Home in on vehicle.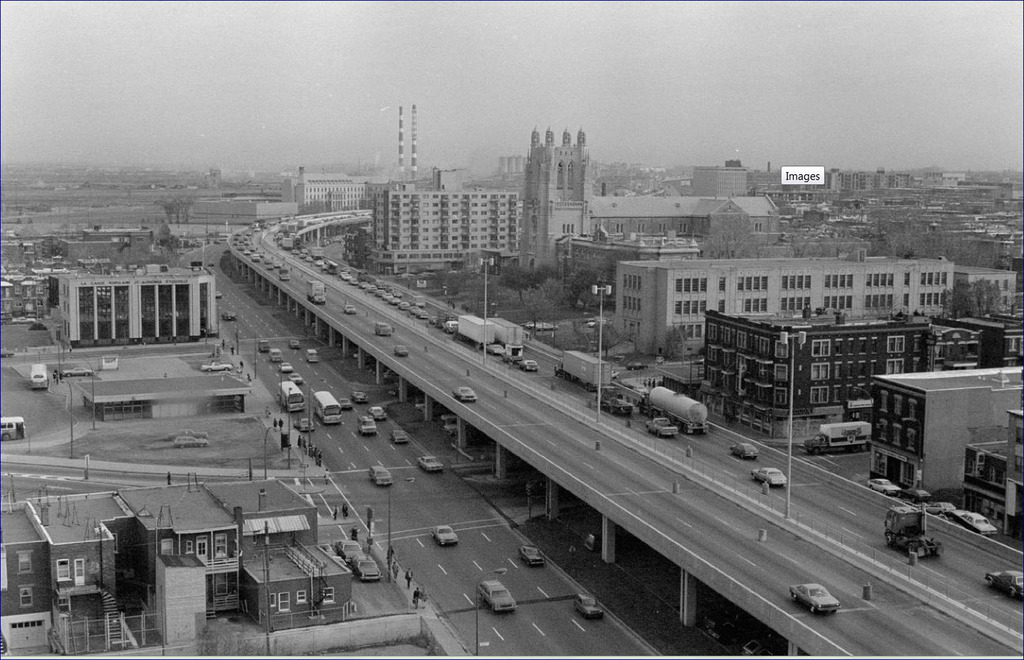
Homed in at [left=353, top=553, right=383, bottom=582].
